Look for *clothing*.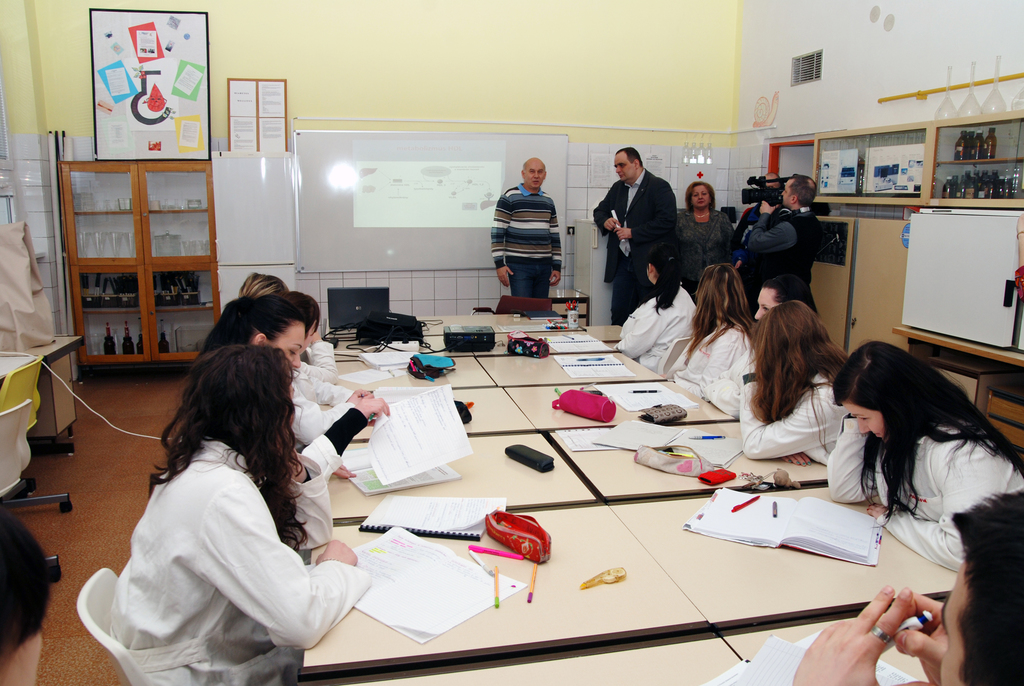
Found: rect(291, 409, 367, 491).
